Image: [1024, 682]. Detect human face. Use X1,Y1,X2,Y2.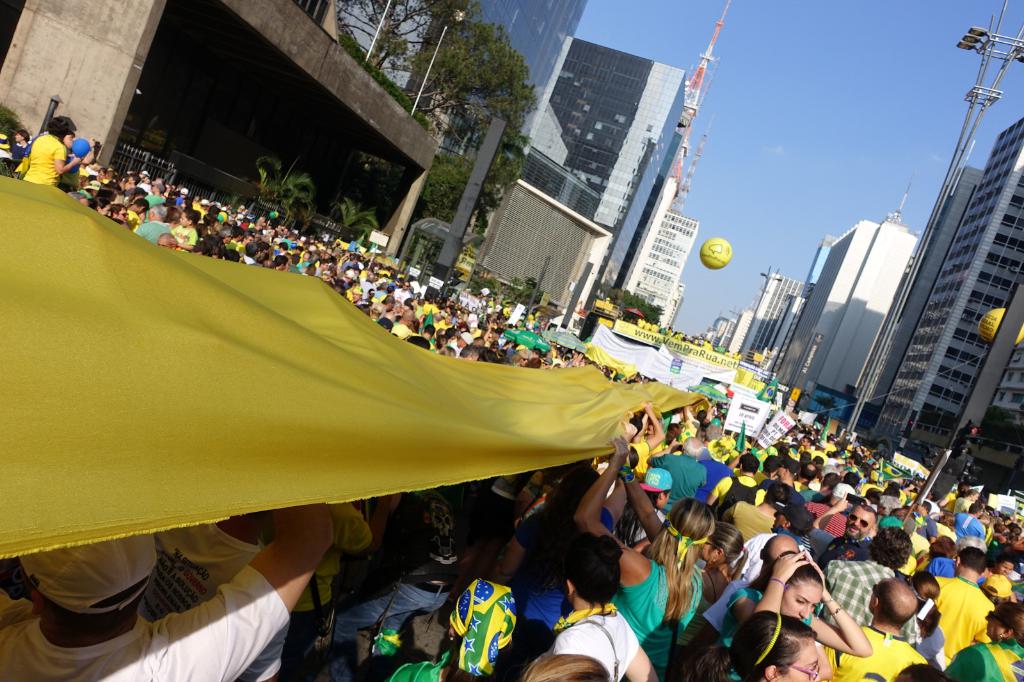
771,514,786,529.
